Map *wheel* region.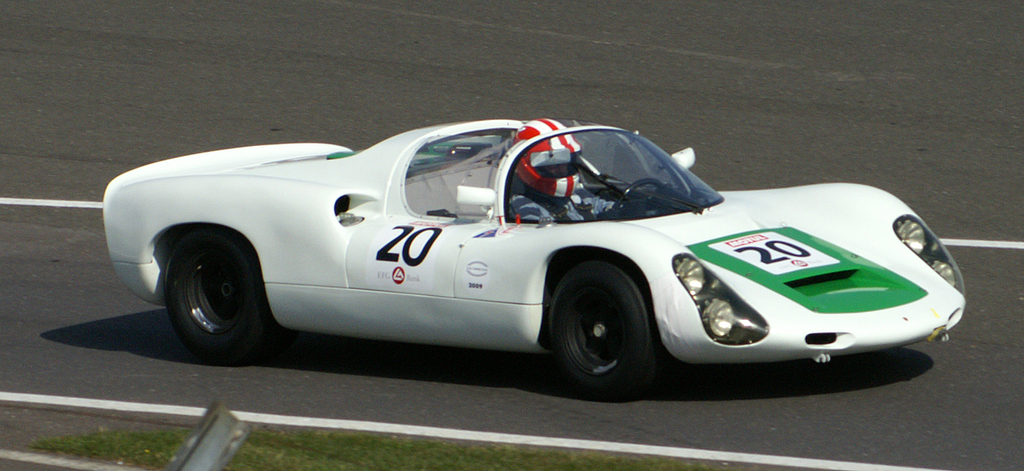
Mapped to [x1=613, y1=178, x2=669, y2=212].
